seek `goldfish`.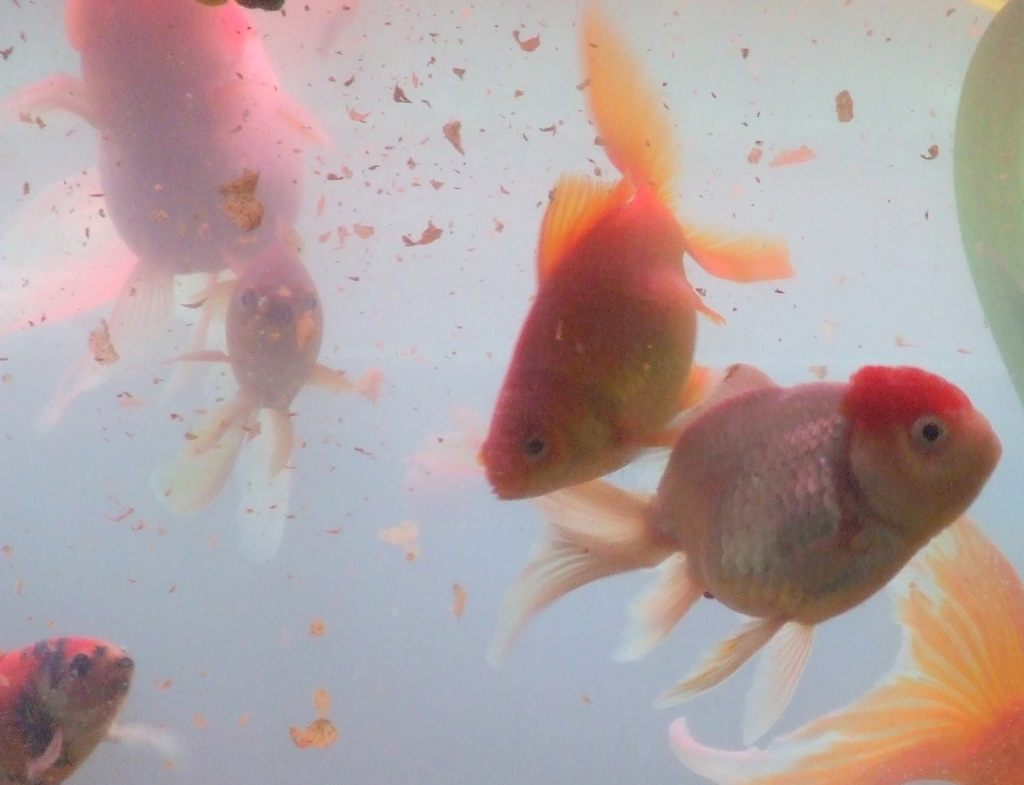
(1, 0, 335, 440).
